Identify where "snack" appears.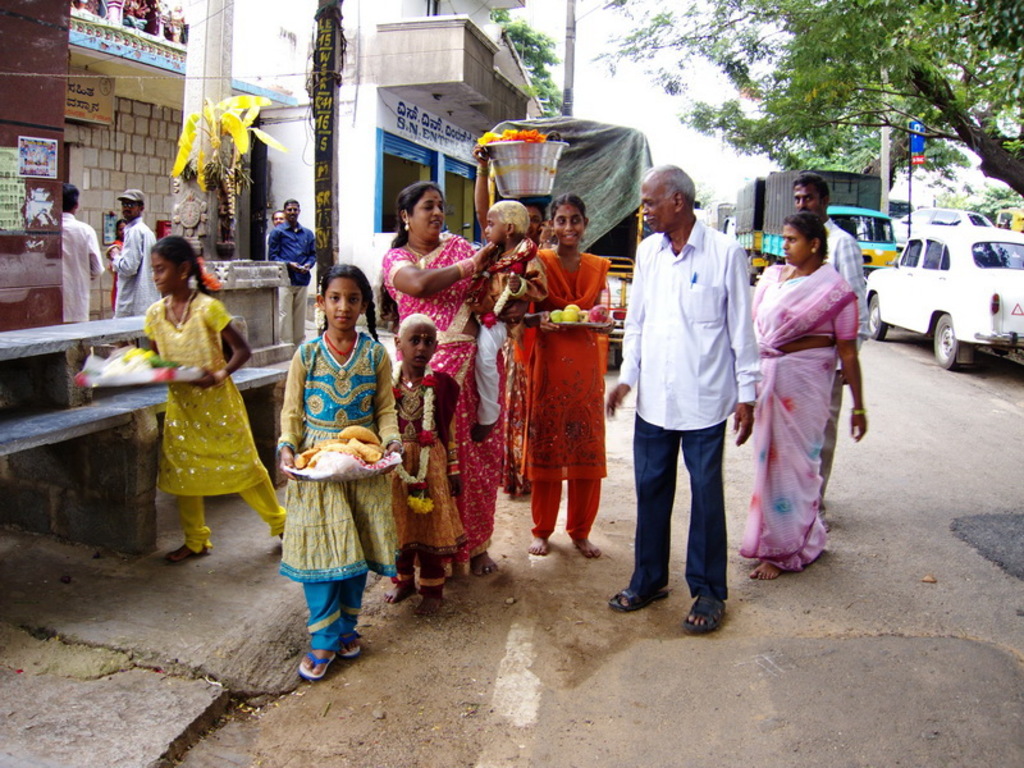
Appears at select_region(547, 305, 585, 324).
